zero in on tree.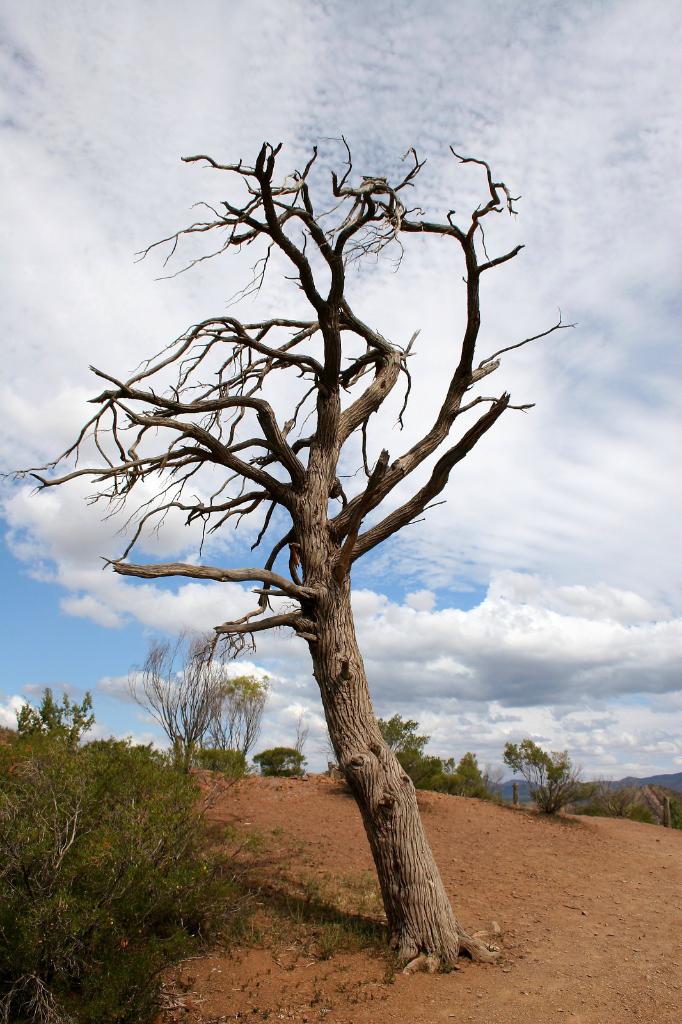
Zeroed in: (0,134,578,984).
